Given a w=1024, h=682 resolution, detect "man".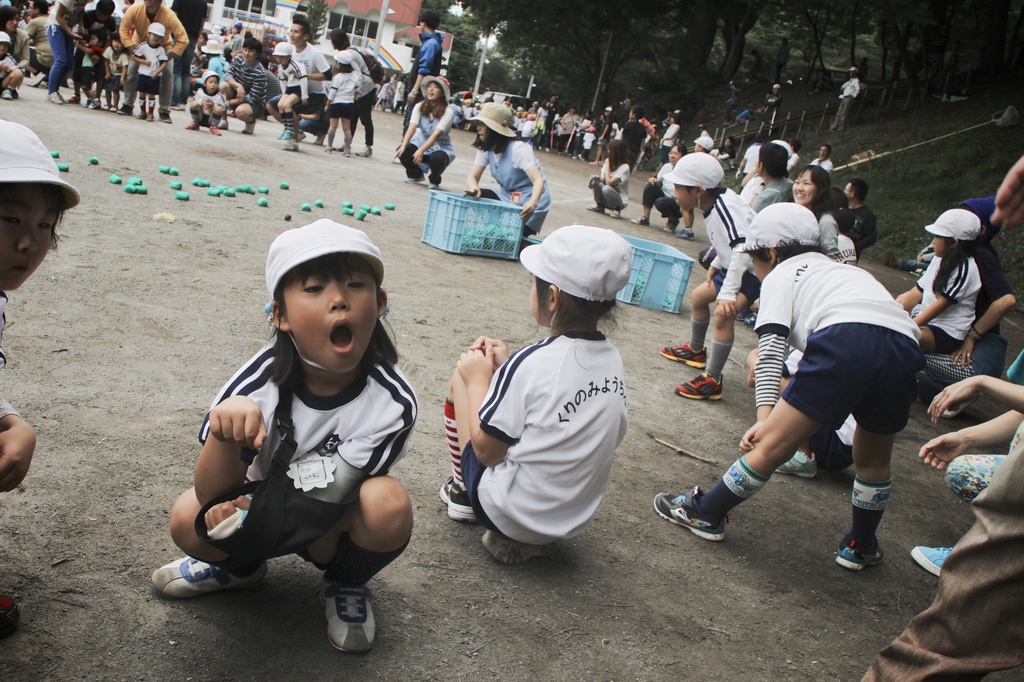
rect(591, 105, 612, 168).
